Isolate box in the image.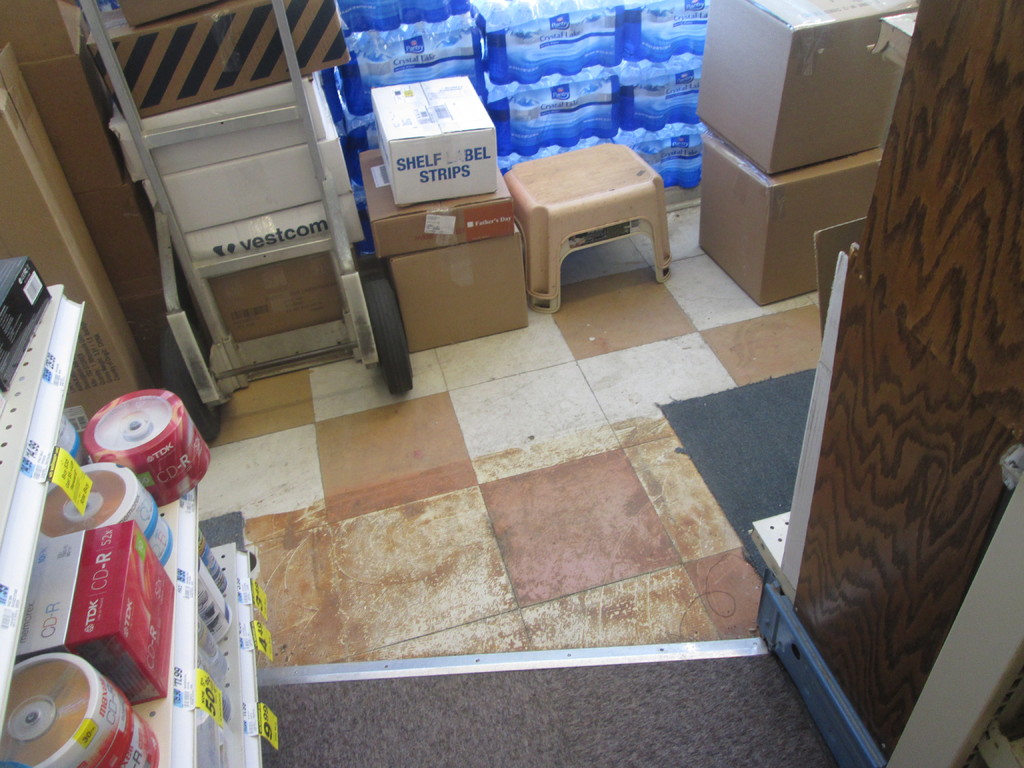
Isolated region: {"x1": 369, "y1": 70, "x2": 510, "y2": 205}.
